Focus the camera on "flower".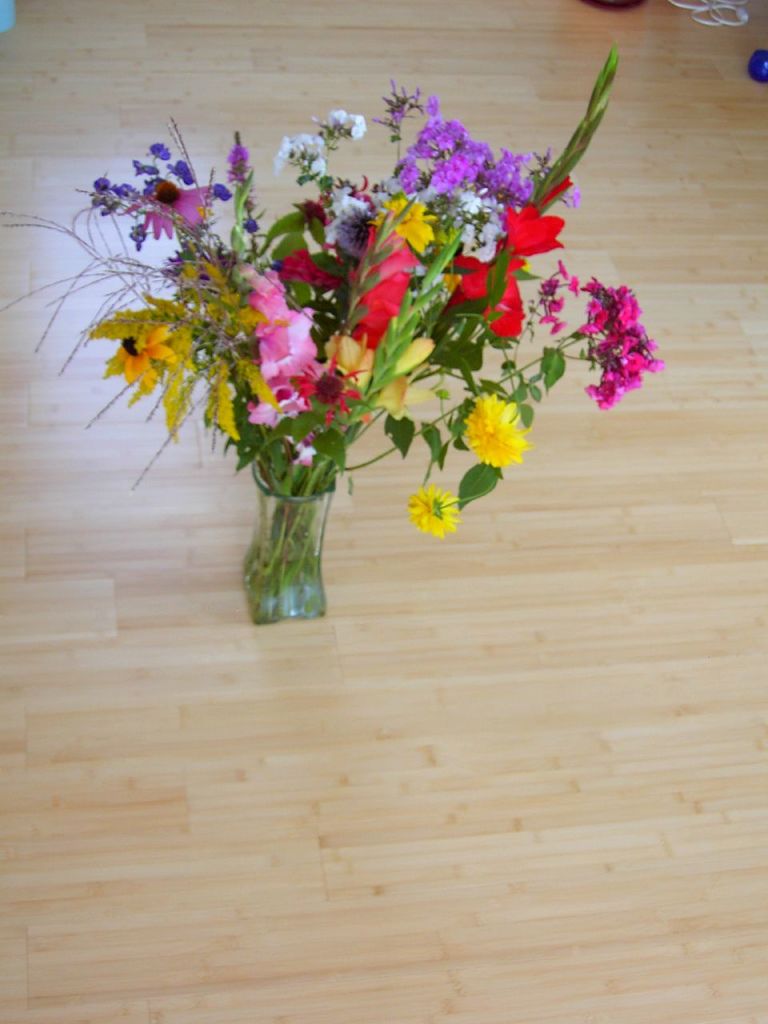
Focus region: (left=330, top=202, right=380, bottom=263).
